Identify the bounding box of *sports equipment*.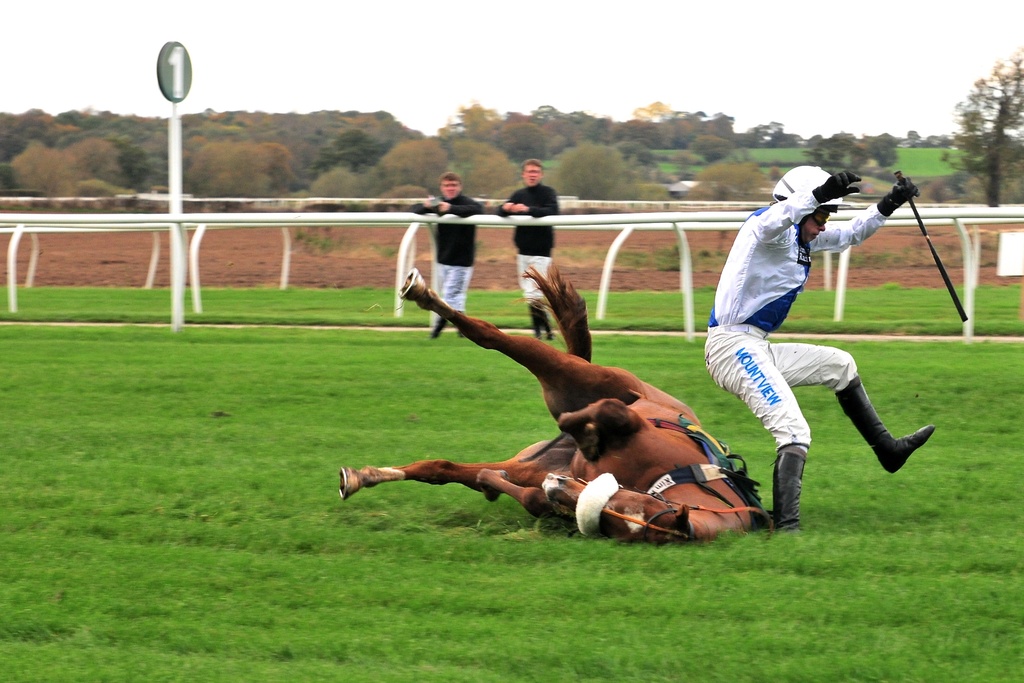
x1=838 y1=378 x2=933 y2=472.
